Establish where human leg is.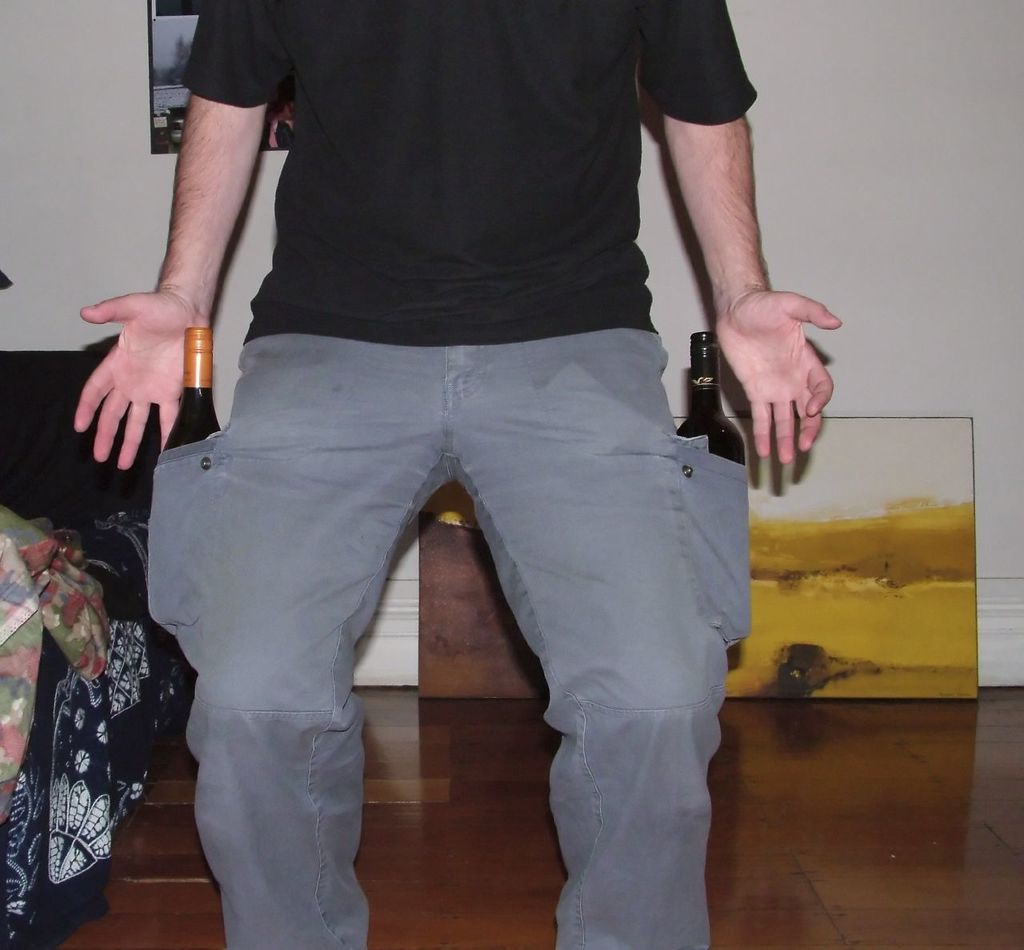
Established at box(157, 333, 438, 949).
